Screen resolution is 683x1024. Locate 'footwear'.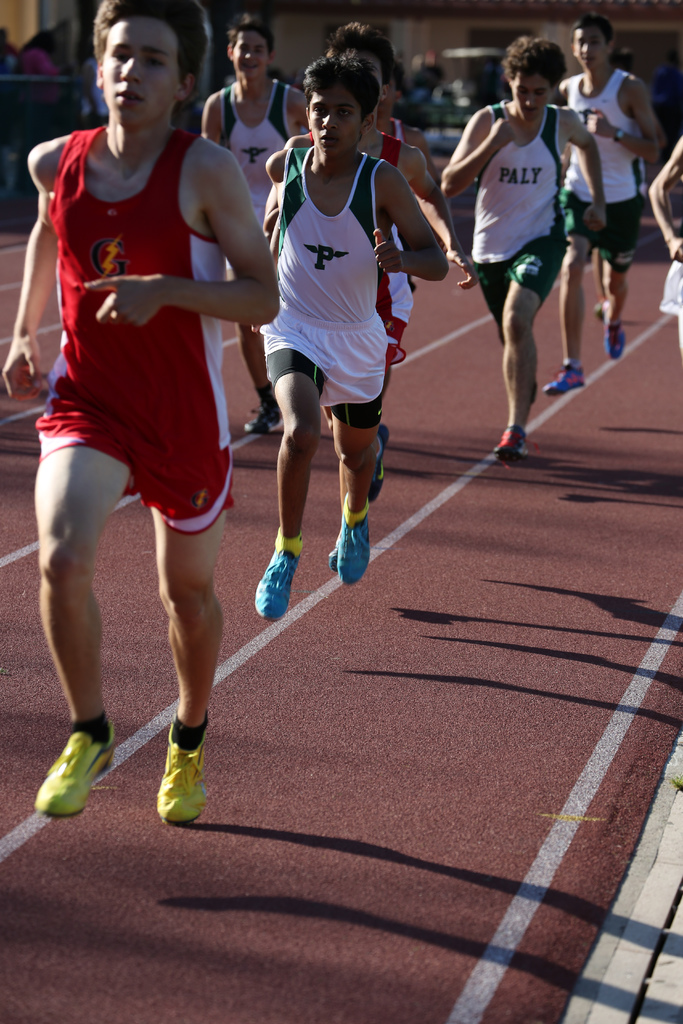
crop(256, 547, 308, 615).
